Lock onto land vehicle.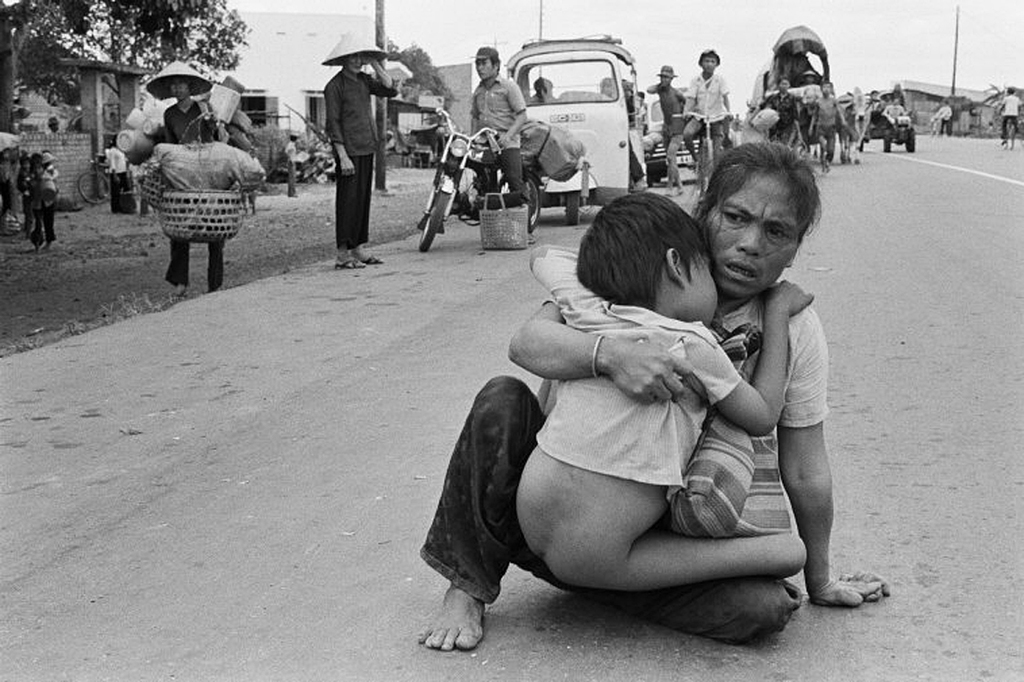
Locked: BBox(487, 42, 683, 197).
